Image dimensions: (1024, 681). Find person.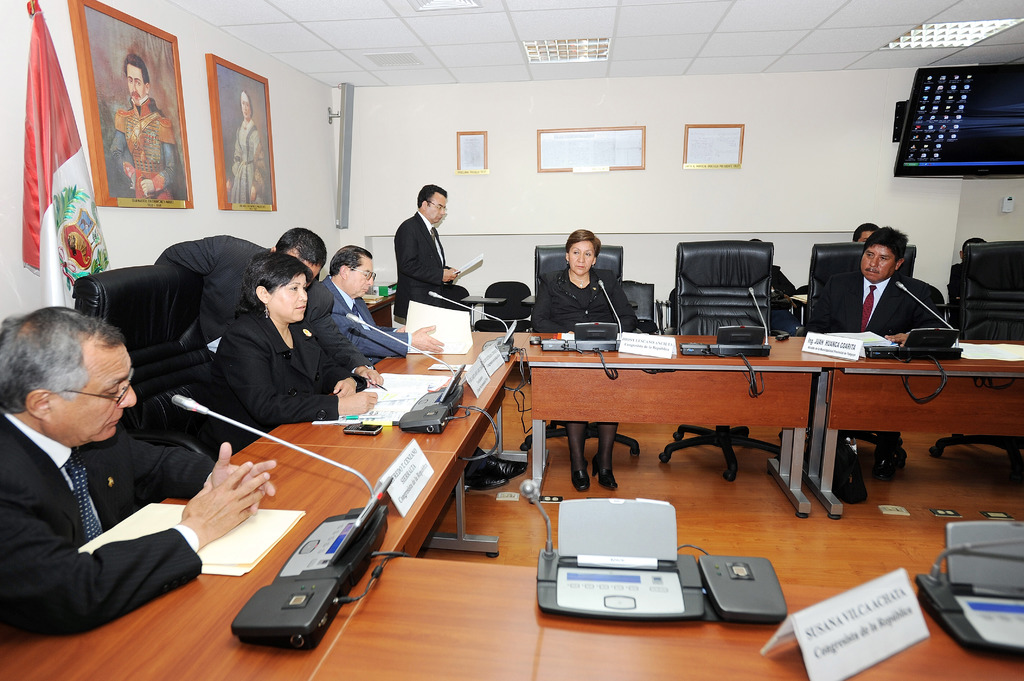
region(812, 227, 943, 502).
